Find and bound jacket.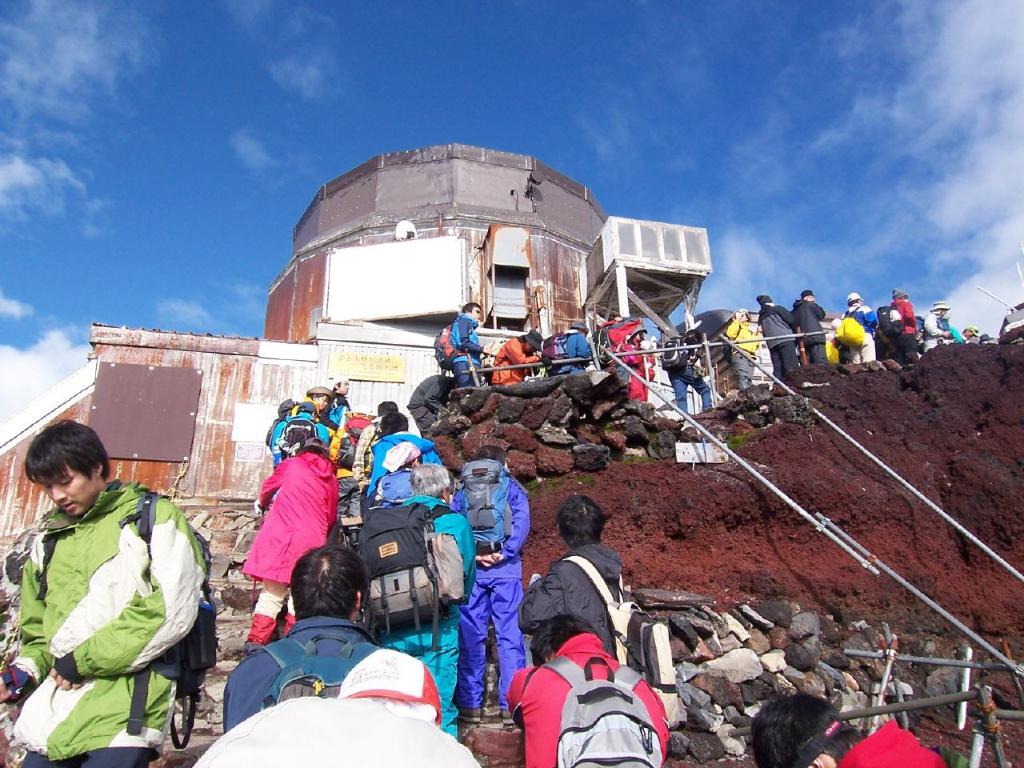
Bound: [left=722, top=312, right=758, bottom=362].
